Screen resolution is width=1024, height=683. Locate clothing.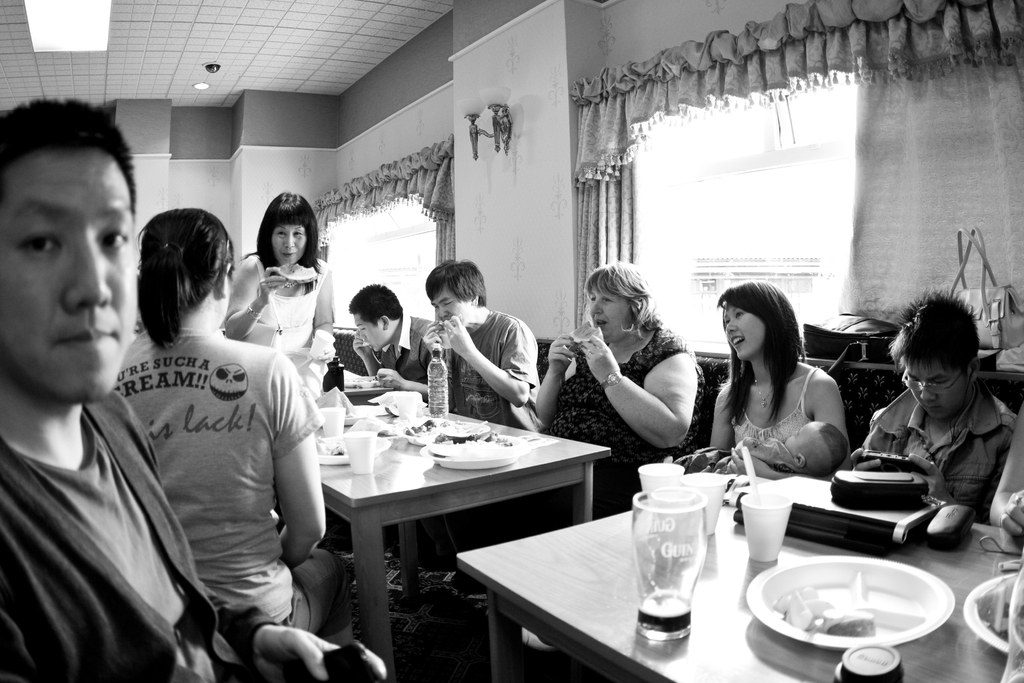
bbox=[545, 325, 706, 514].
